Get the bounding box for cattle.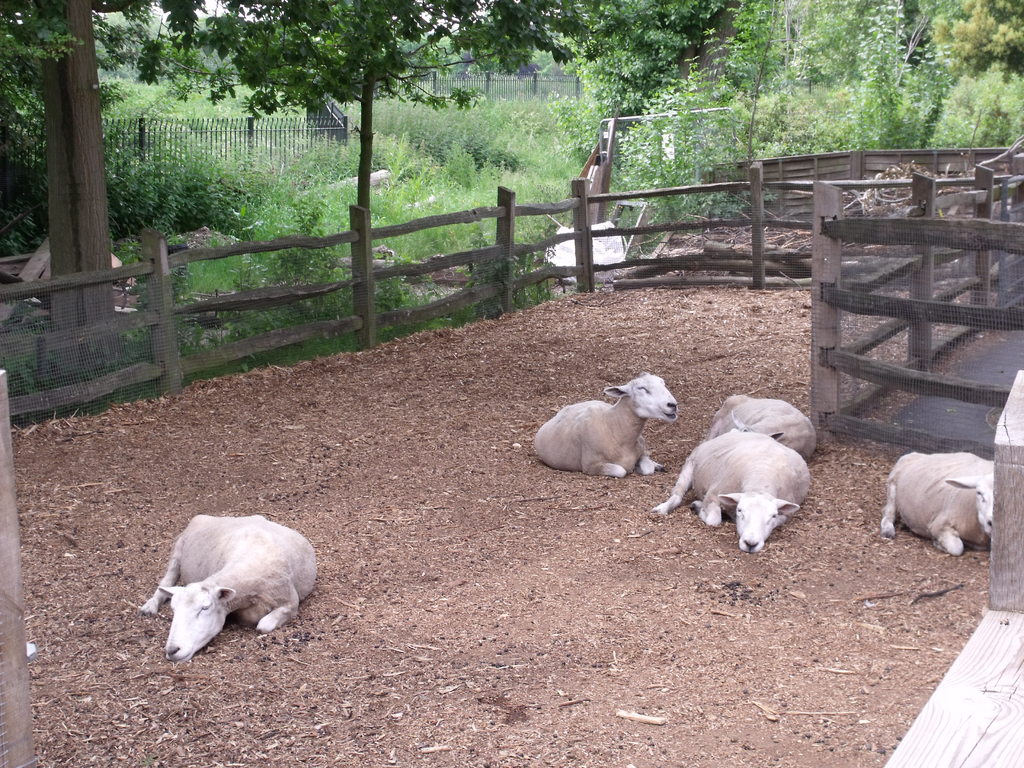
[710,394,820,463].
